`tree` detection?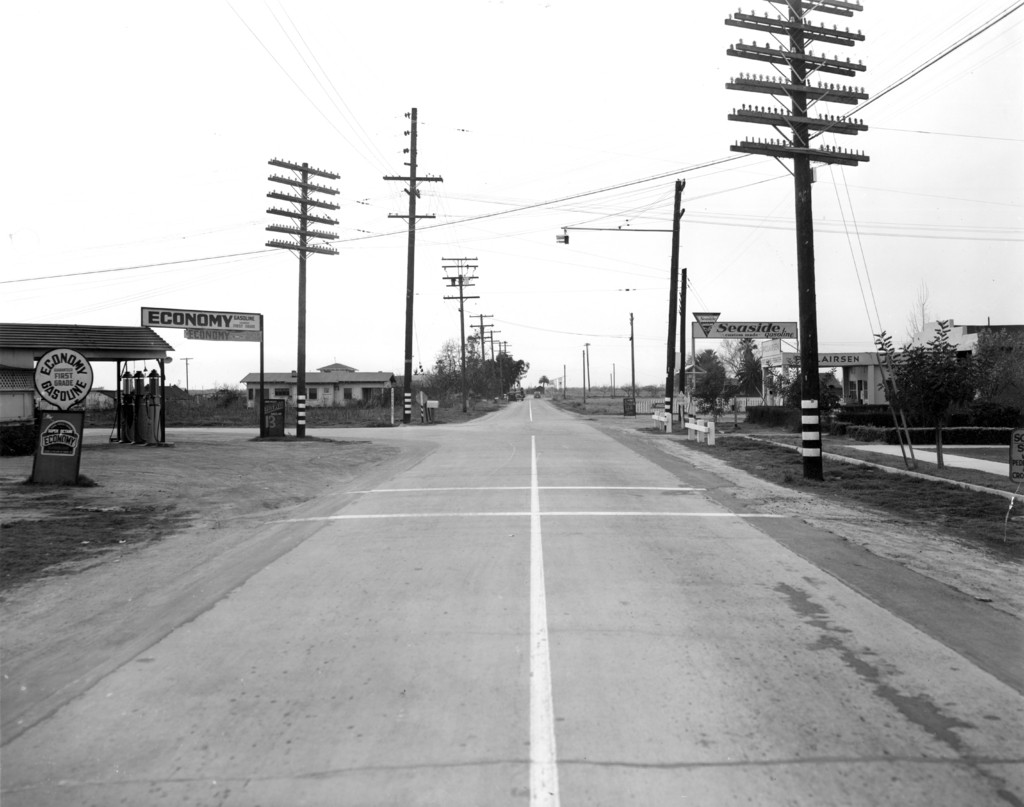
<box>426,342,468,402</box>
